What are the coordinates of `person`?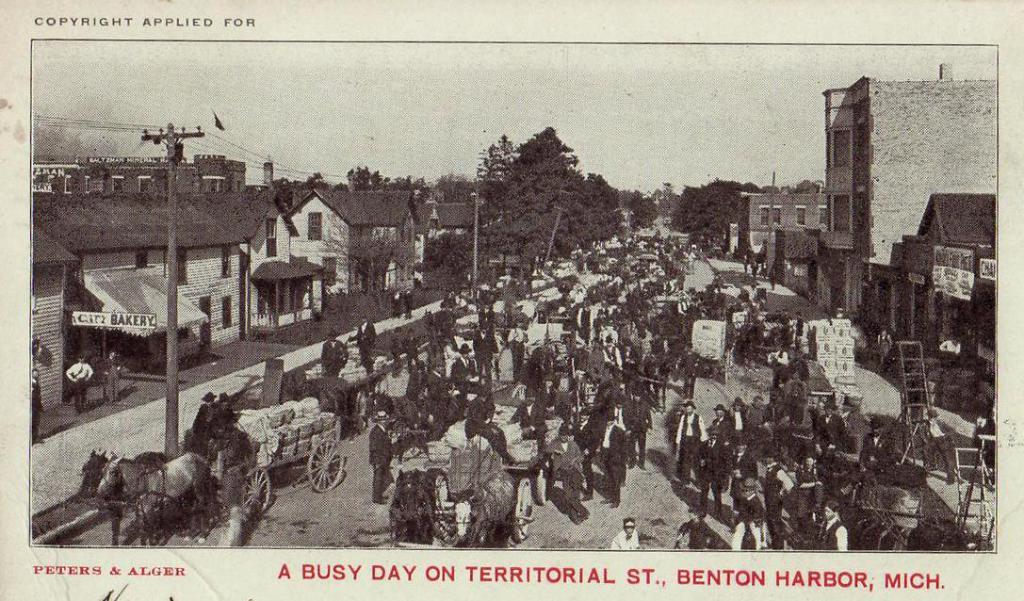
pyautogui.locateOnScreen(611, 514, 642, 552).
